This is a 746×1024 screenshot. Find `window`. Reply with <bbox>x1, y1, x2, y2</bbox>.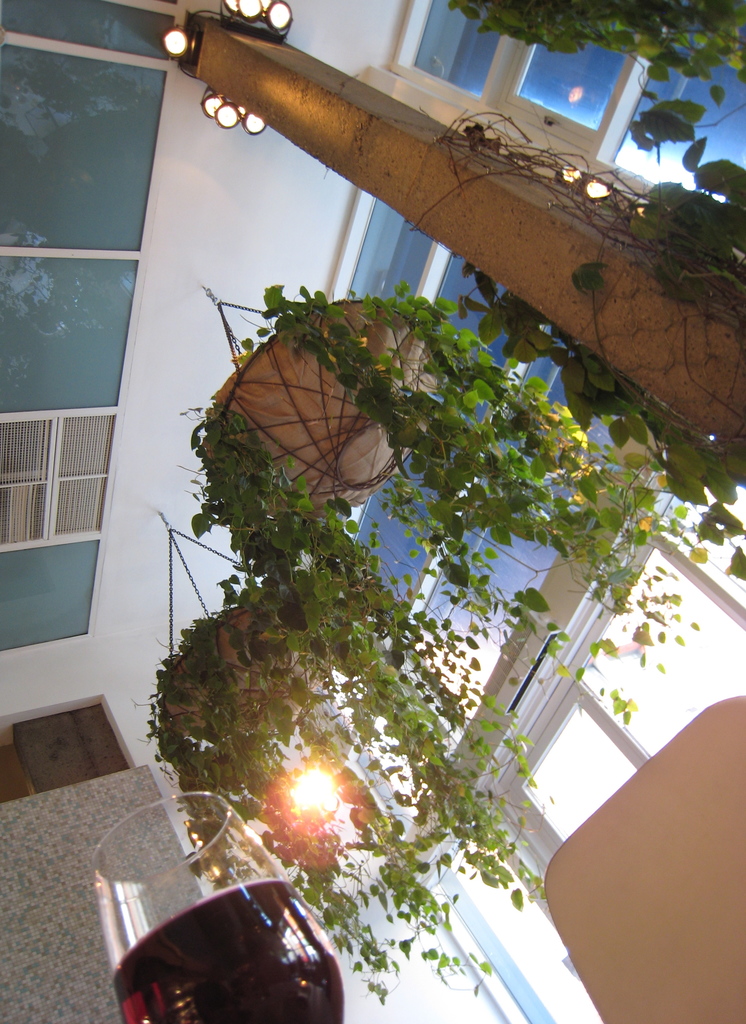
<bbox>363, 476, 745, 1023</bbox>.
